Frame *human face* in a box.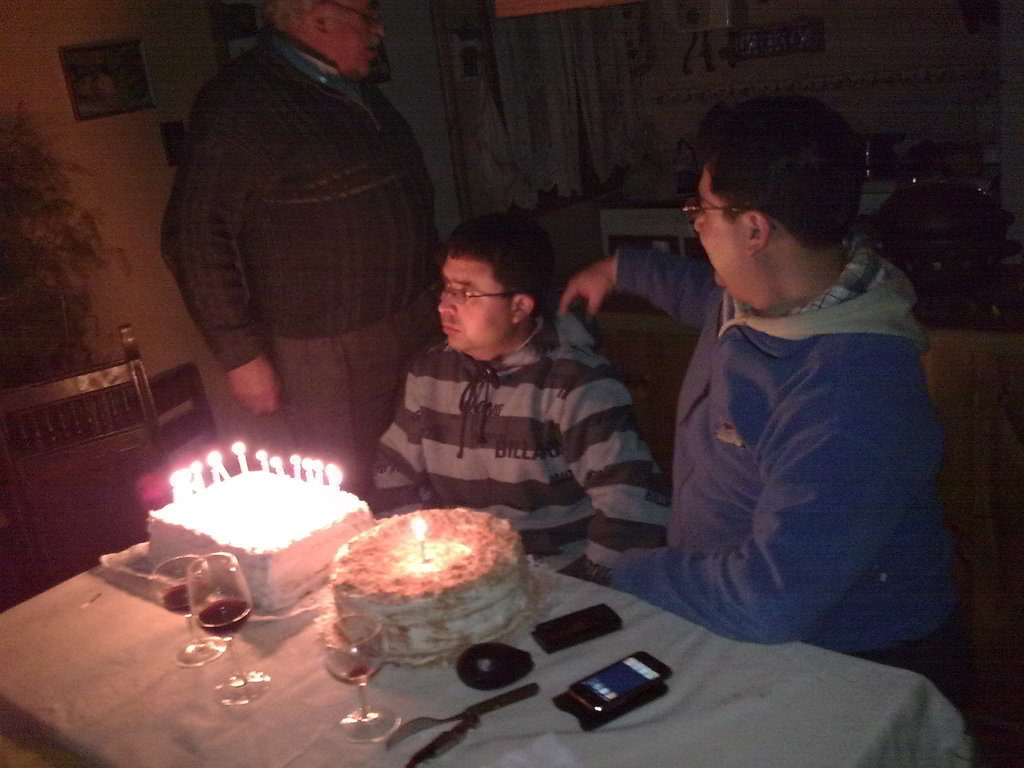
l=335, t=0, r=382, b=77.
